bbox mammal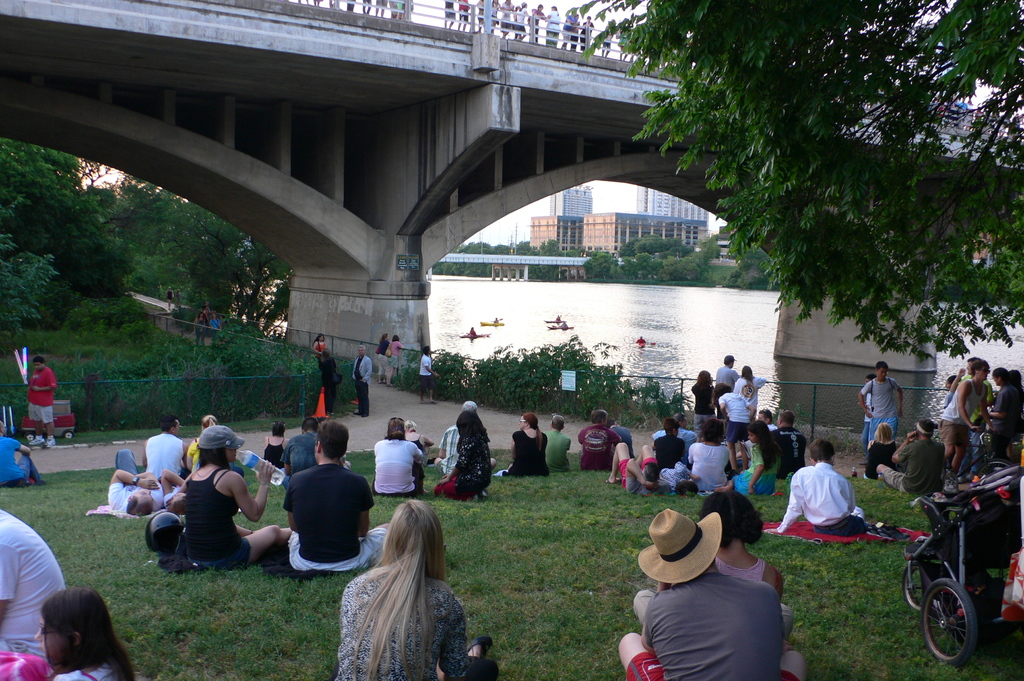
region(283, 420, 395, 570)
